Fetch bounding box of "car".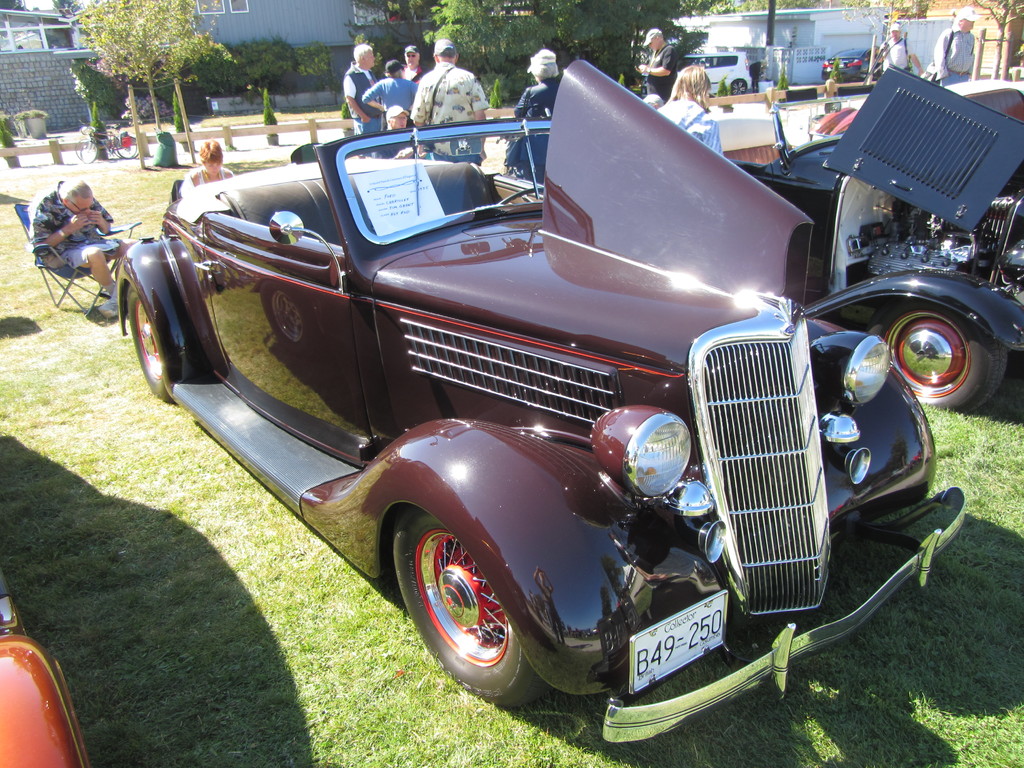
Bbox: (808, 79, 1023, 136).
